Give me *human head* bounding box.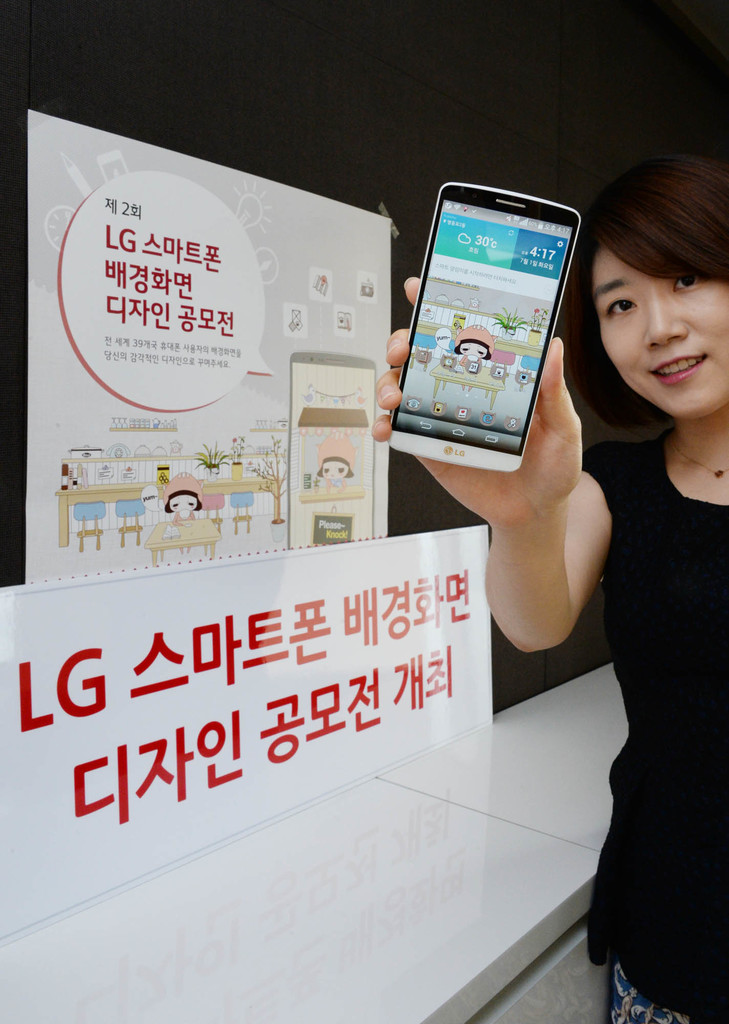
316/435/356/484.
